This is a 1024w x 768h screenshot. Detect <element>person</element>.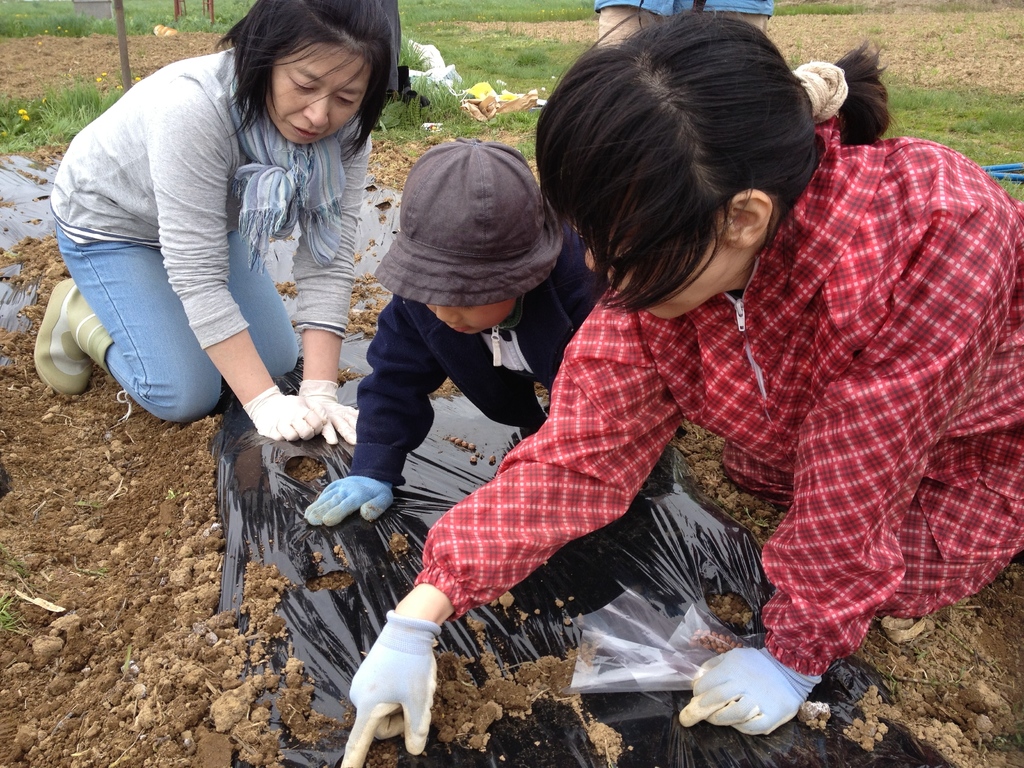
<box>303,136,609,529</box>.
